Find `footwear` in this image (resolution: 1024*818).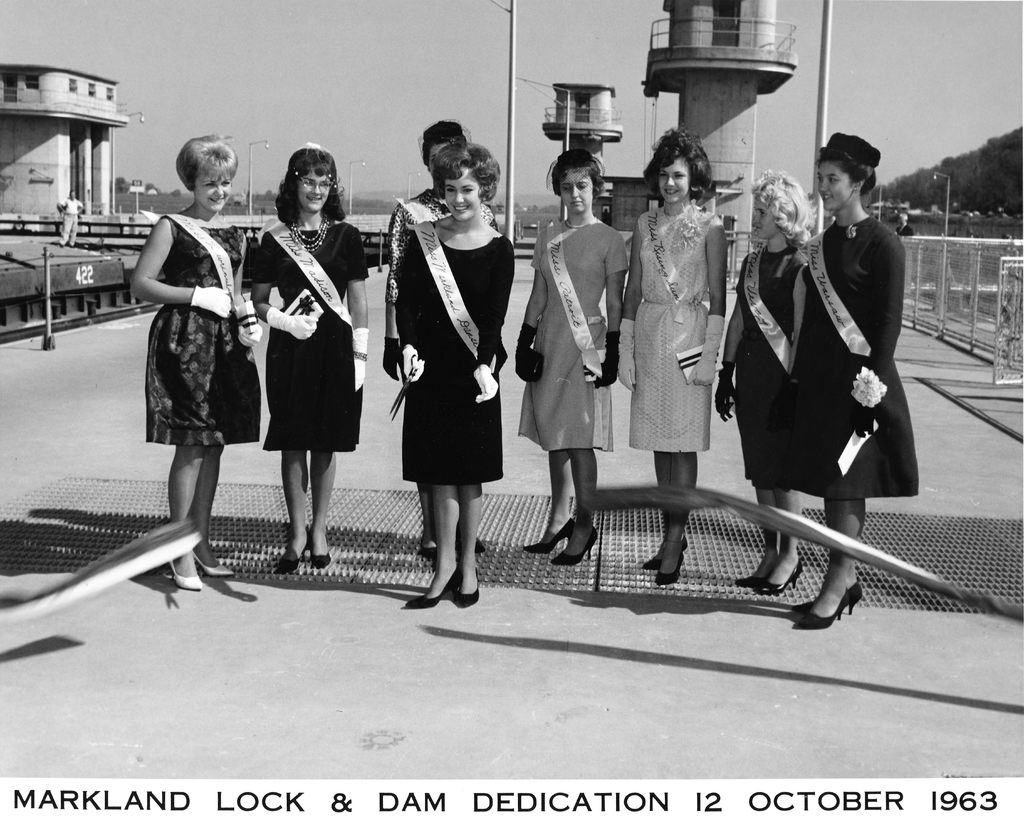
(166, 559, 202, 596).
